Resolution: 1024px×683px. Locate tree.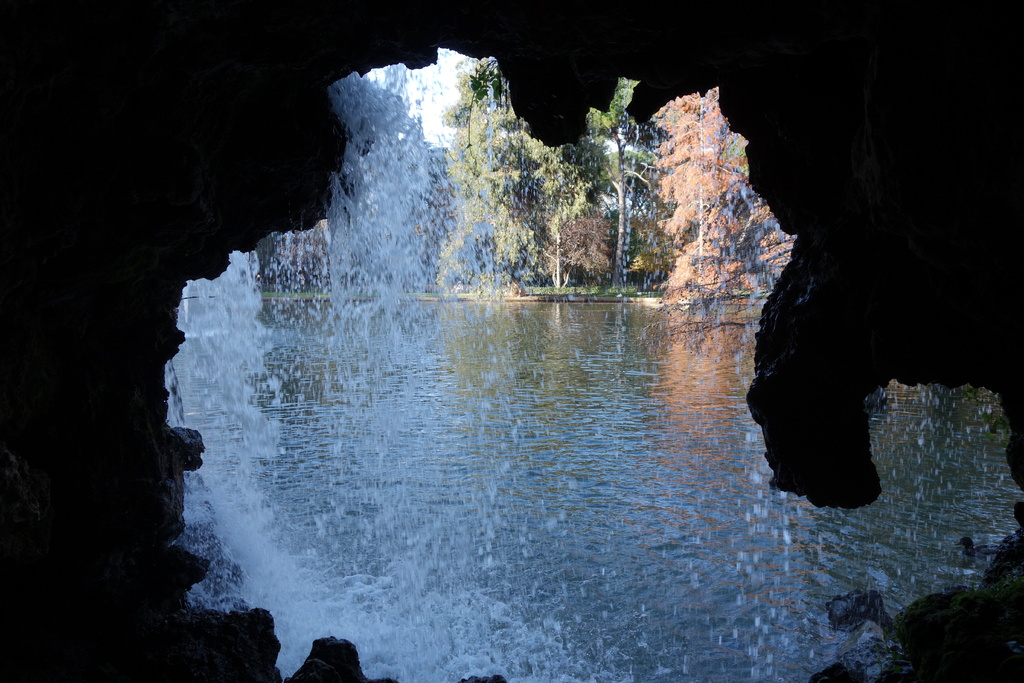
<region>646, 86, 779, 308</region>.
